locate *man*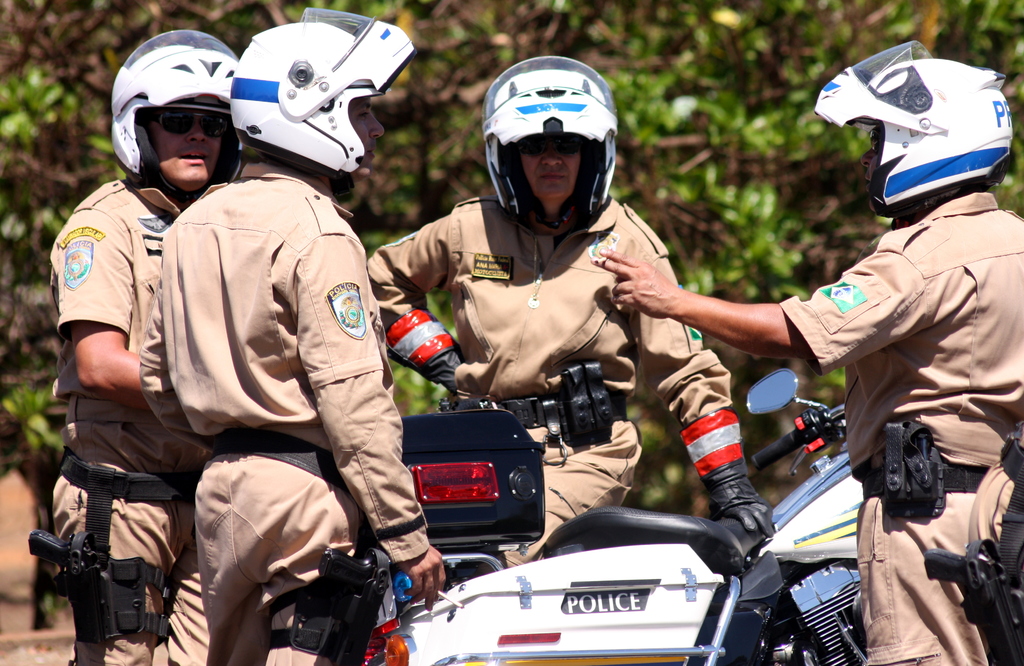
Rect(134, 7, 450, 665)
